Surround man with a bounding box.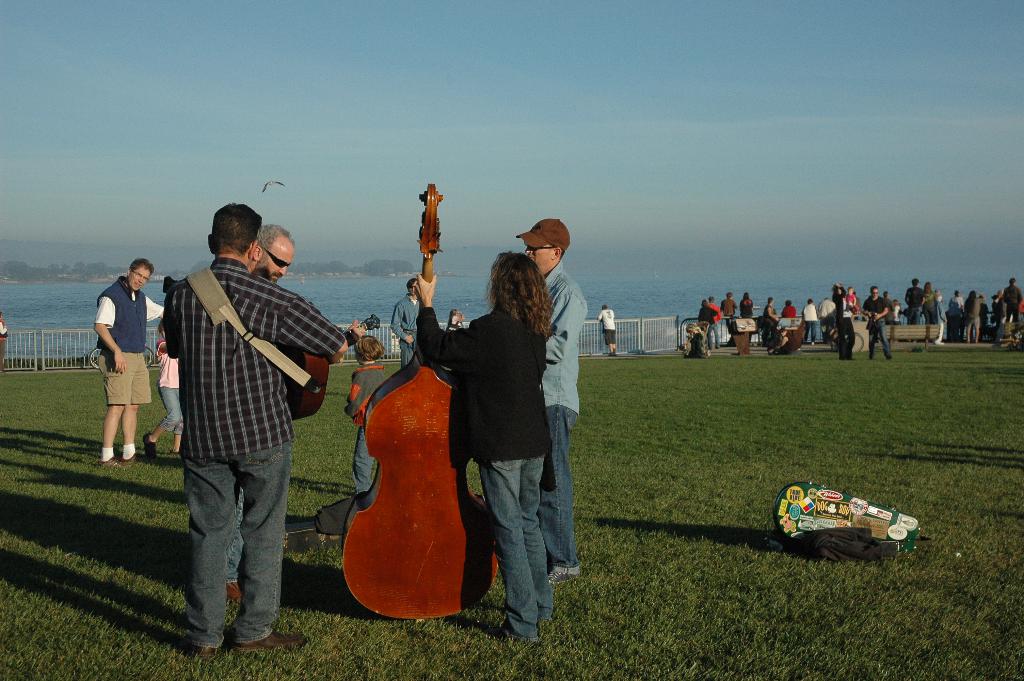
906 277 927 340.
